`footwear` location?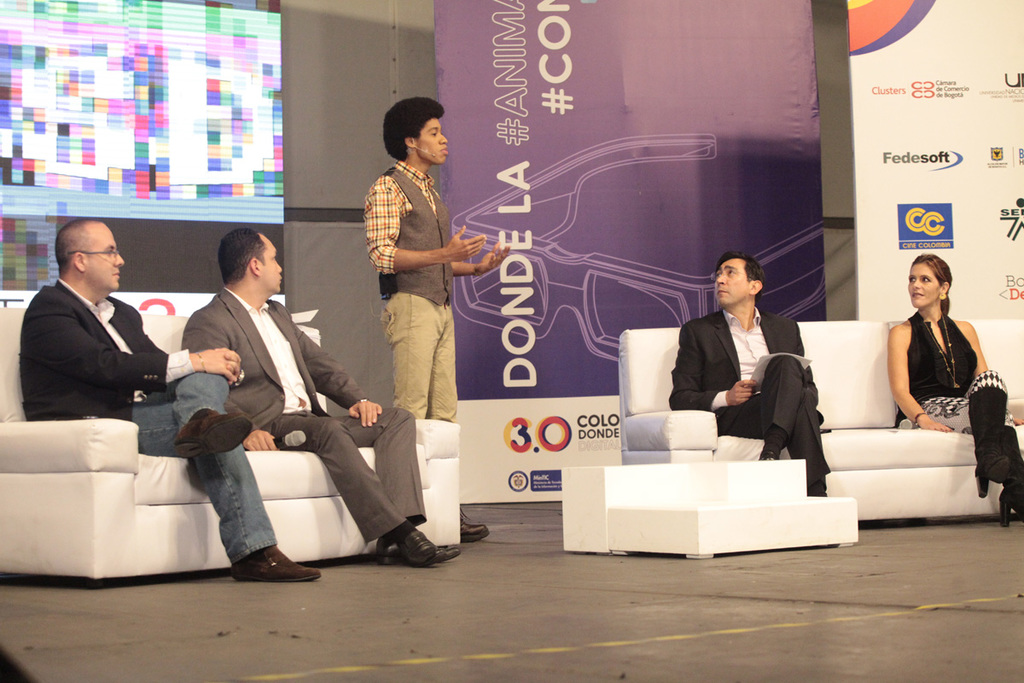
x1=996, y1=425, x2=1023, y2=529
